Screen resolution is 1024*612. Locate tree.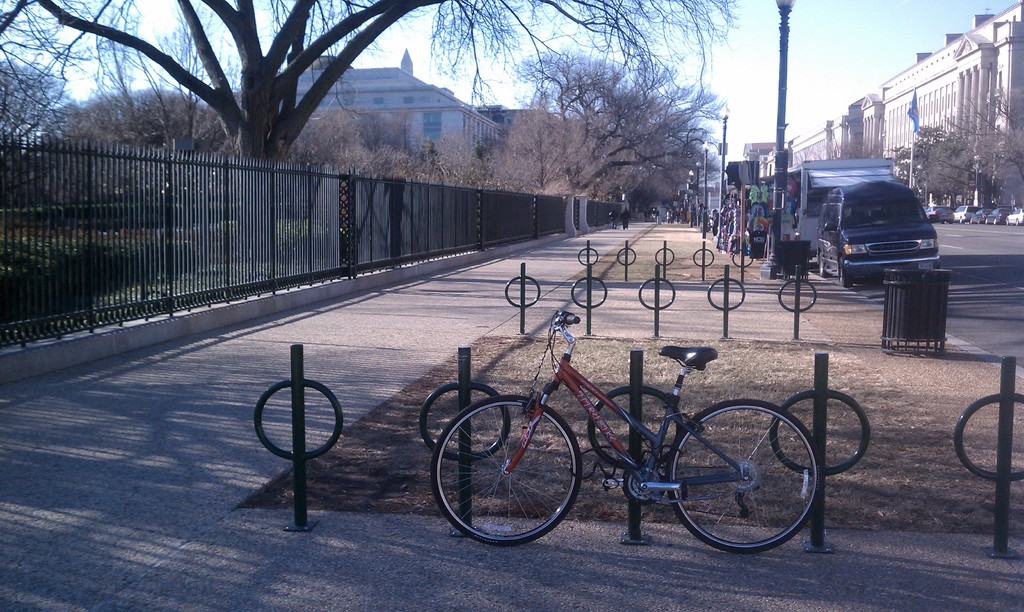
bbox=(195, 96, 232, 196).
